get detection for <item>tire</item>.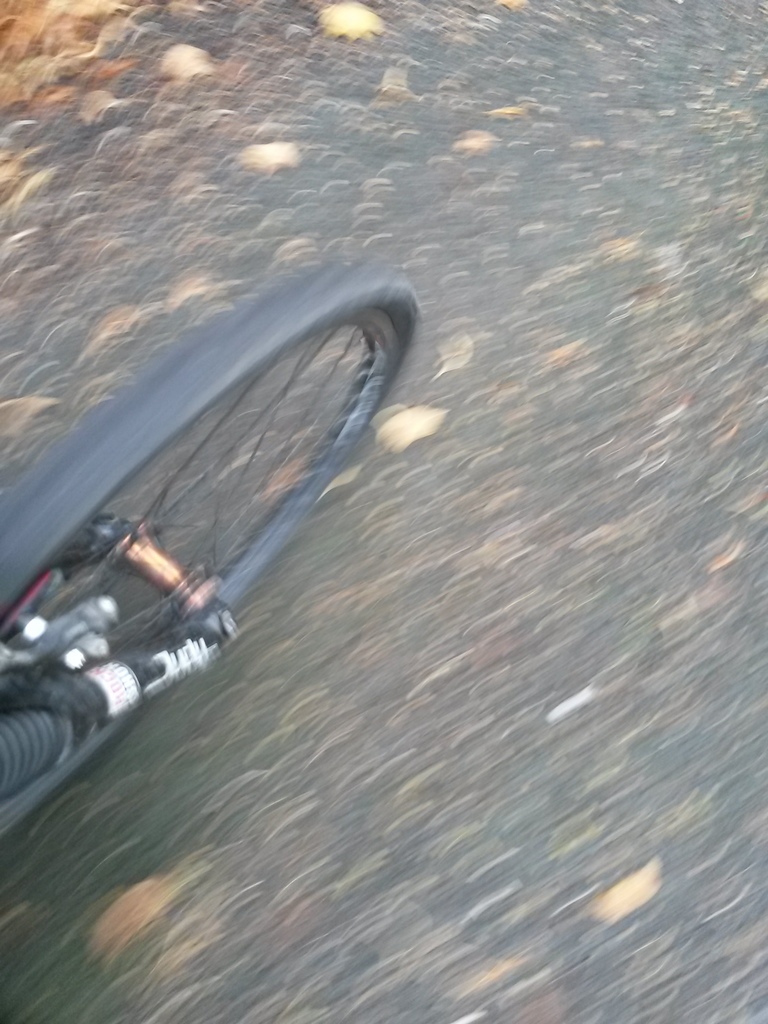
Detection: bbox(0, 259, 419, 845).
